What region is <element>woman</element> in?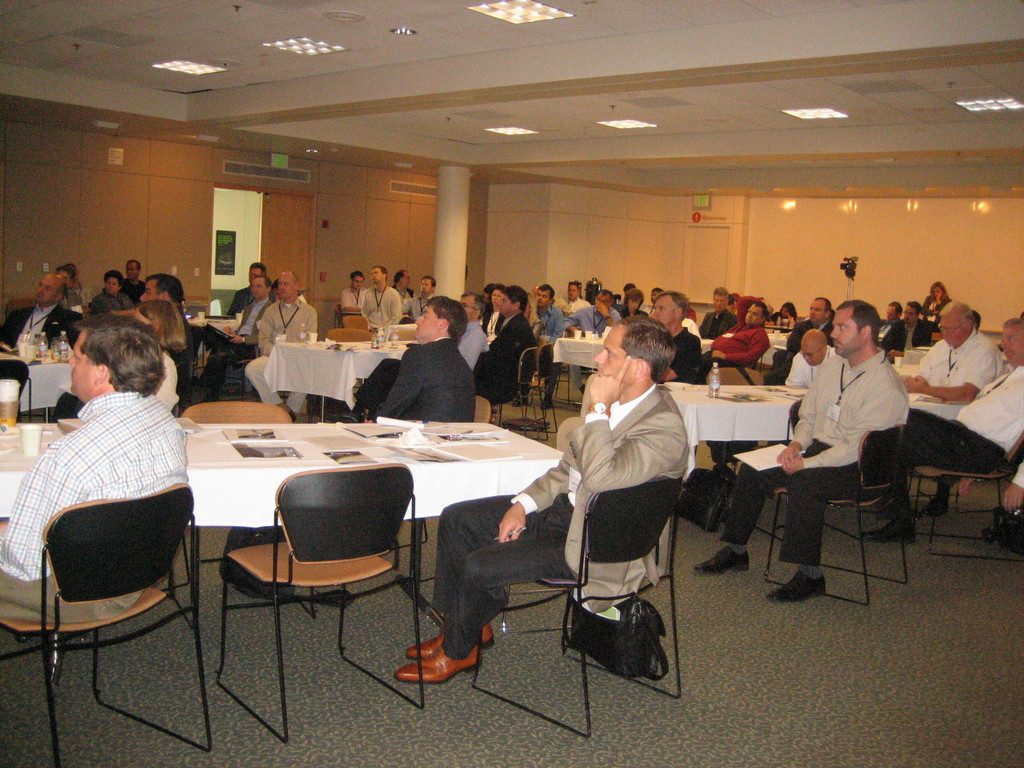
box=[772, 303, 796, 322].
